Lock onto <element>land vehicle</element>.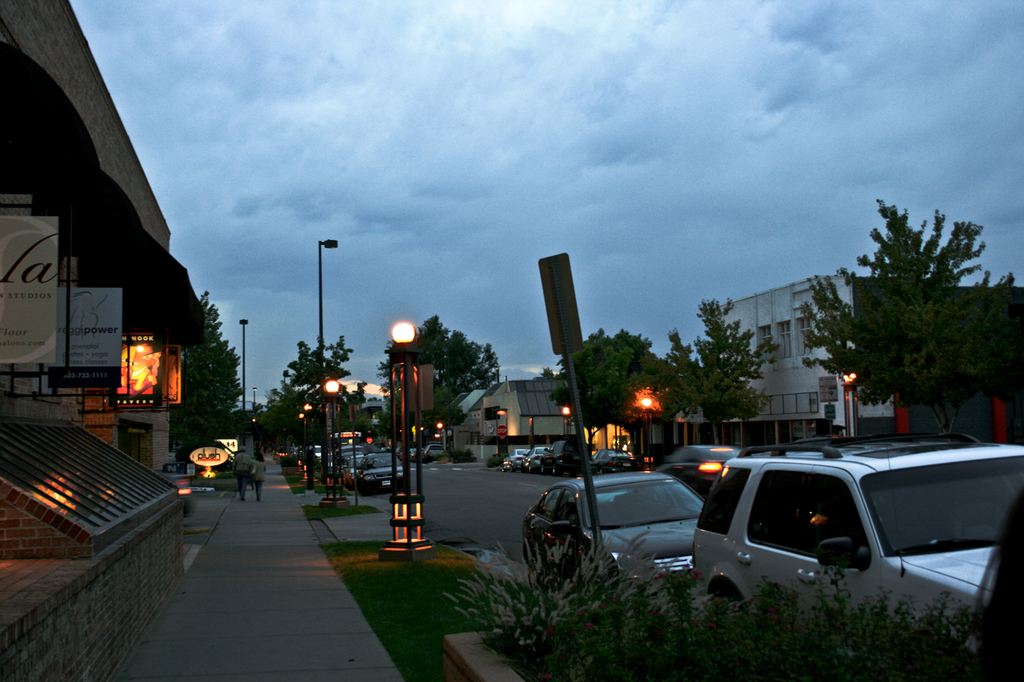
Locked: detection(681, 432, 1006, 621).
